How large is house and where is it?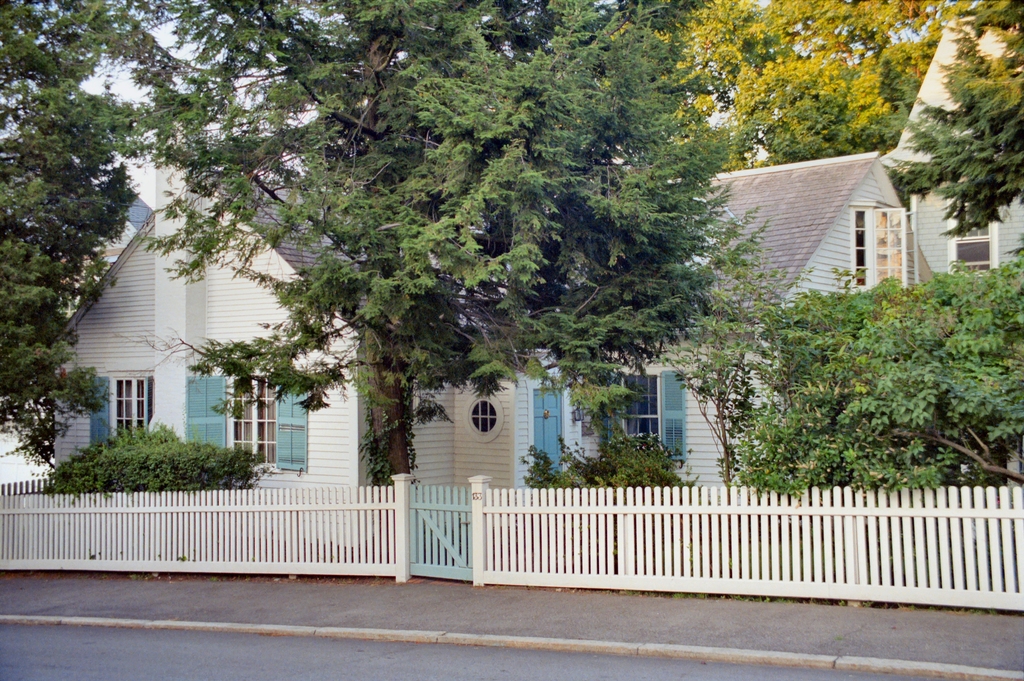
Bounding box: [876,14,1023,284].
